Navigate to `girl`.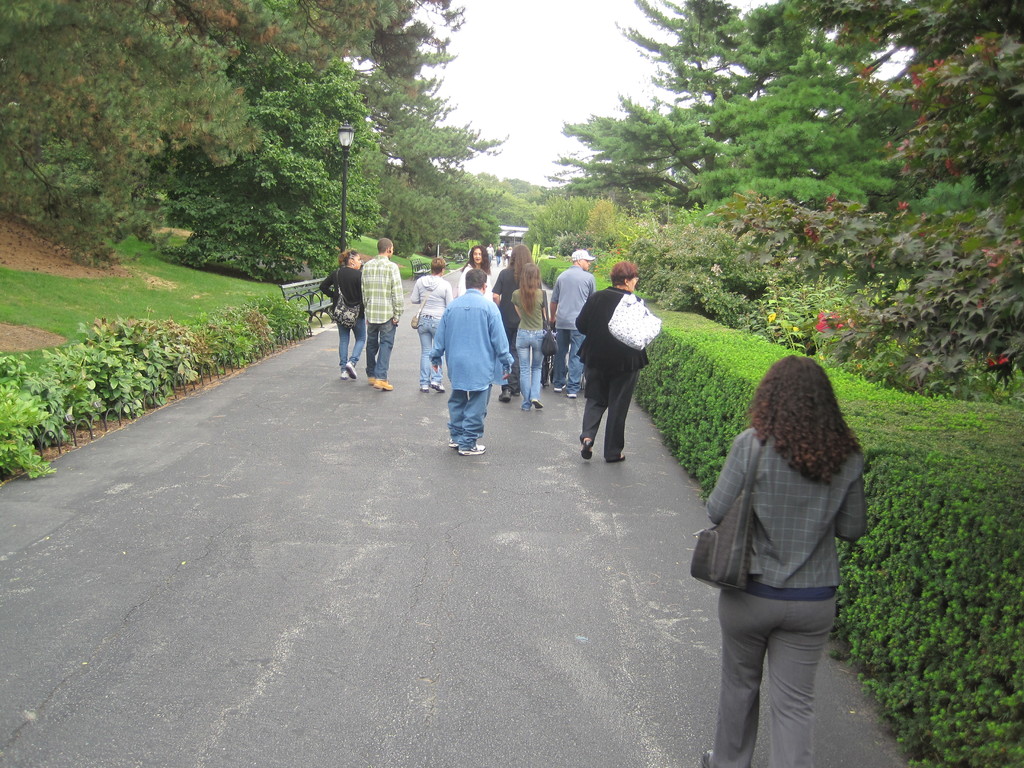
Navigation target: (x1=409, y1=256, x2=460, y2=397).
